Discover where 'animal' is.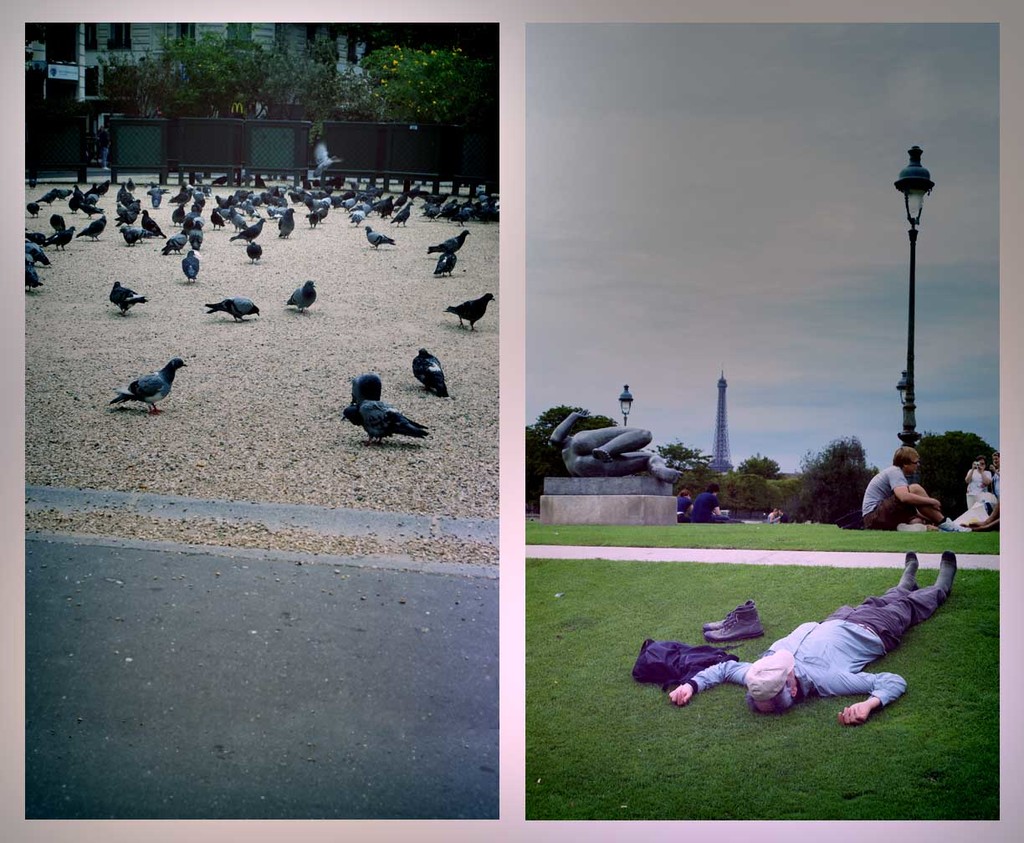
Discovered at crop(346, 373, 427, 442).
